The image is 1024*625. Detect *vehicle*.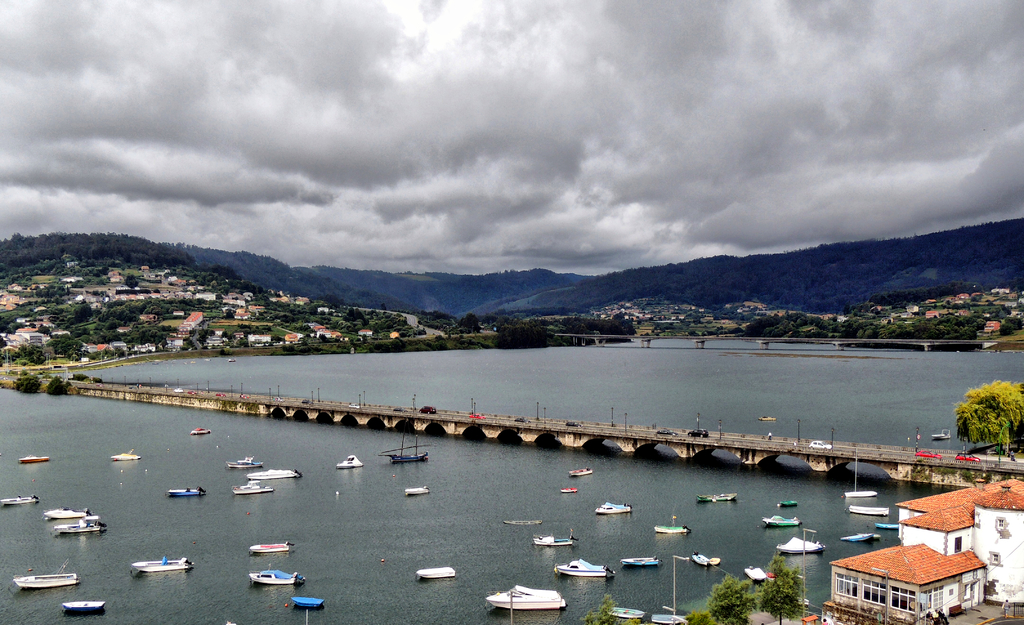
Detection: 596,501,633,514.
